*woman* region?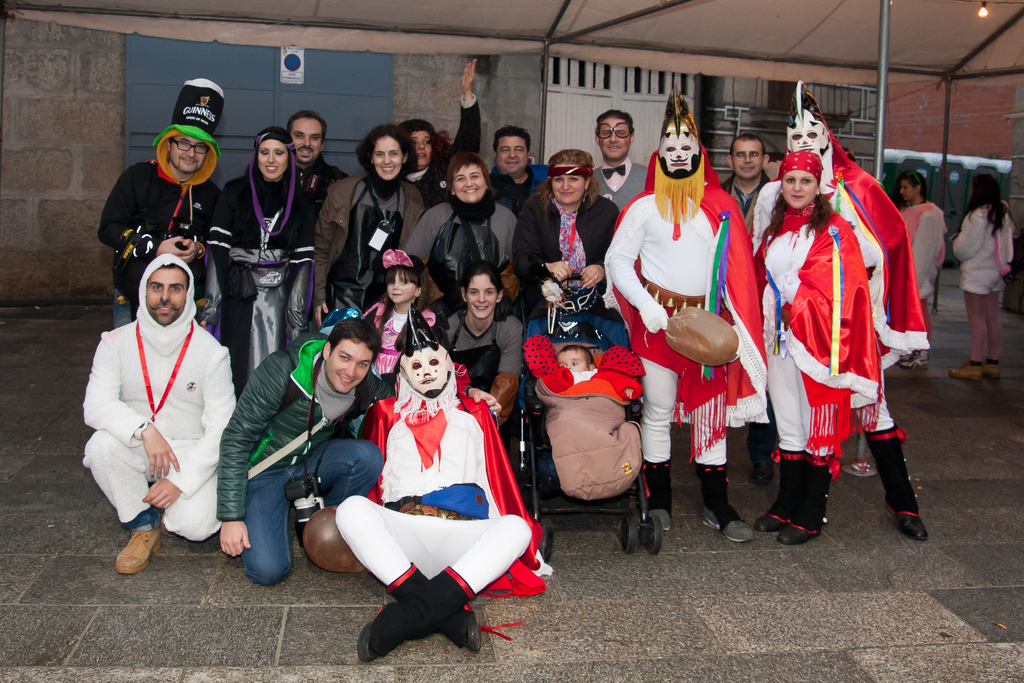
[left=519, top=151, right=617, bottom=410]
